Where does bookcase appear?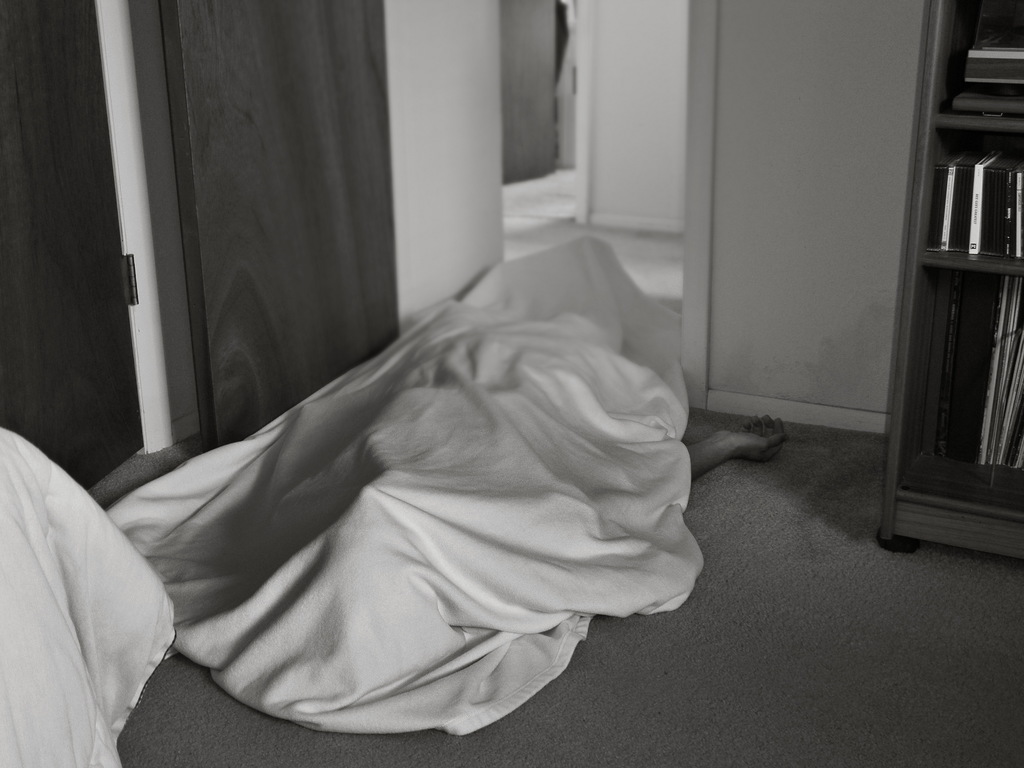
Appears at <box>842,0,1023,580</box>.
